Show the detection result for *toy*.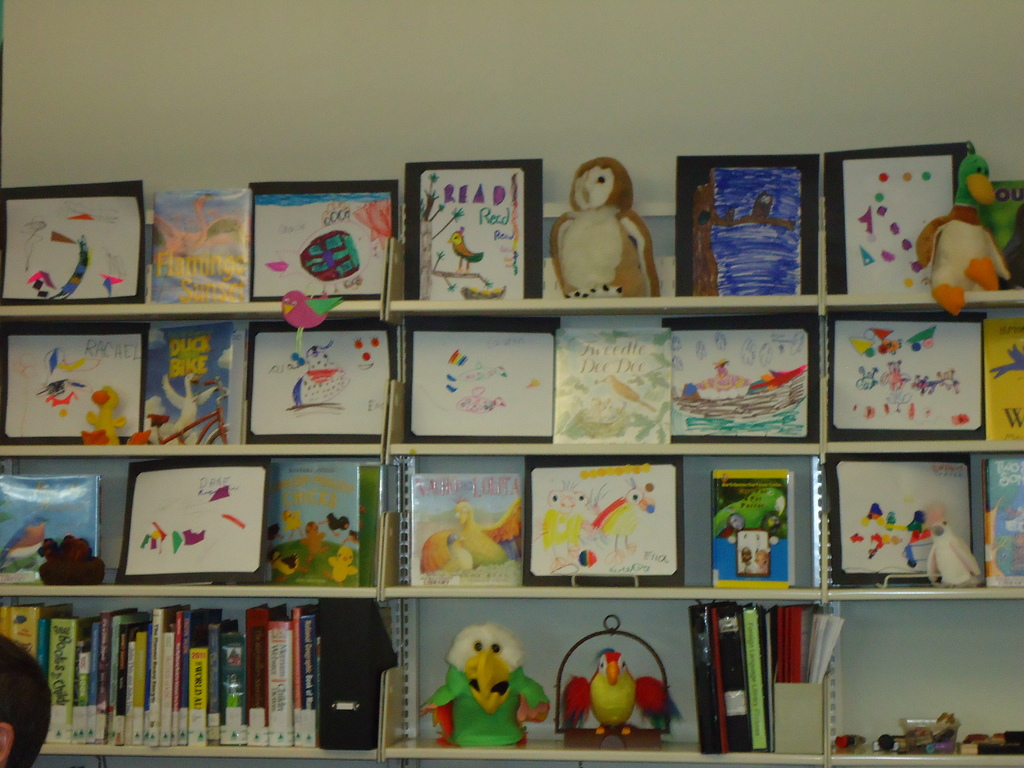
[x1=564, y1=651, x2=666, y2=736].
